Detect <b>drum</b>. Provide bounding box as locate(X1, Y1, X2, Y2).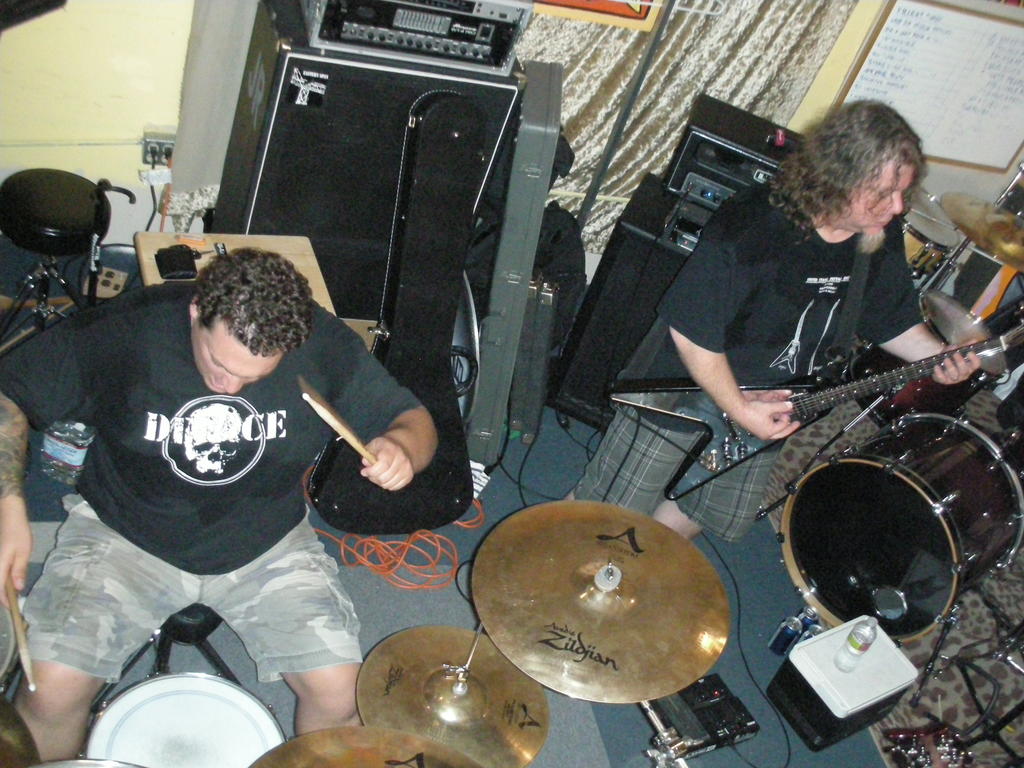
locate(778, 404, 1023, 657).
